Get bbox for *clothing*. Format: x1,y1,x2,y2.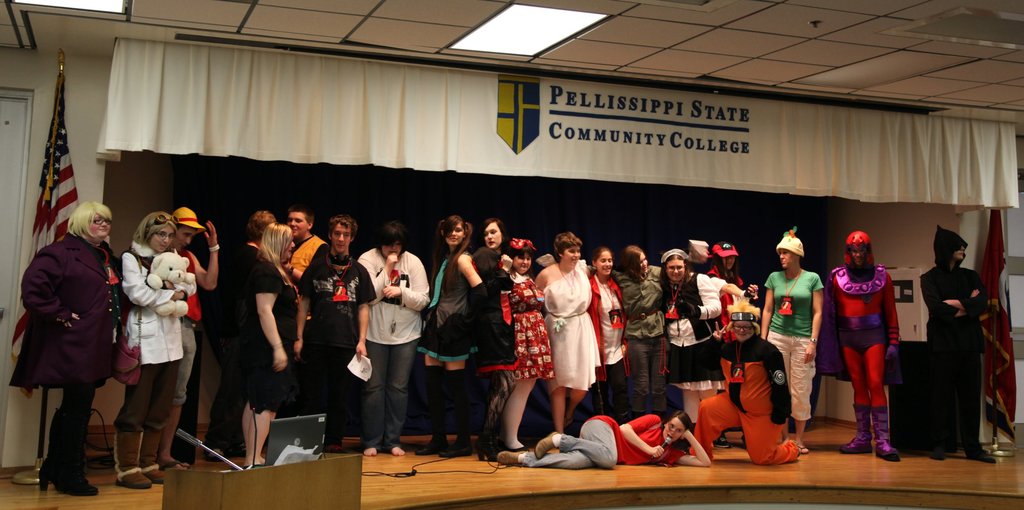
915,258,996,359.
